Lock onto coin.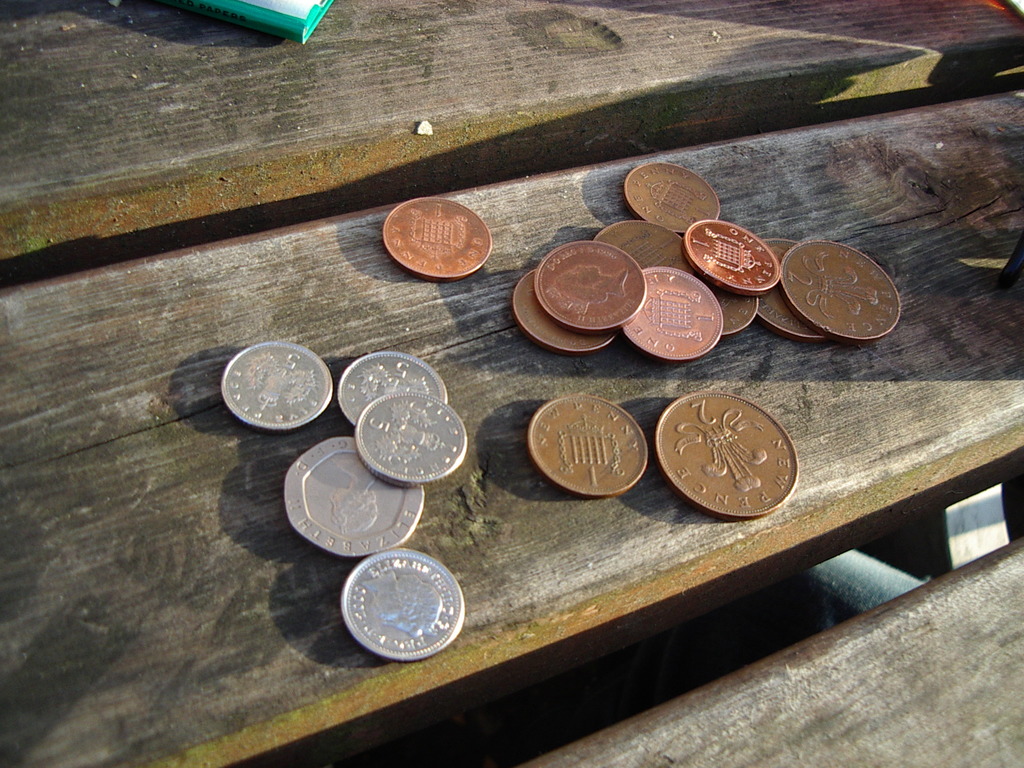
Locked: 350/387/467/486.
